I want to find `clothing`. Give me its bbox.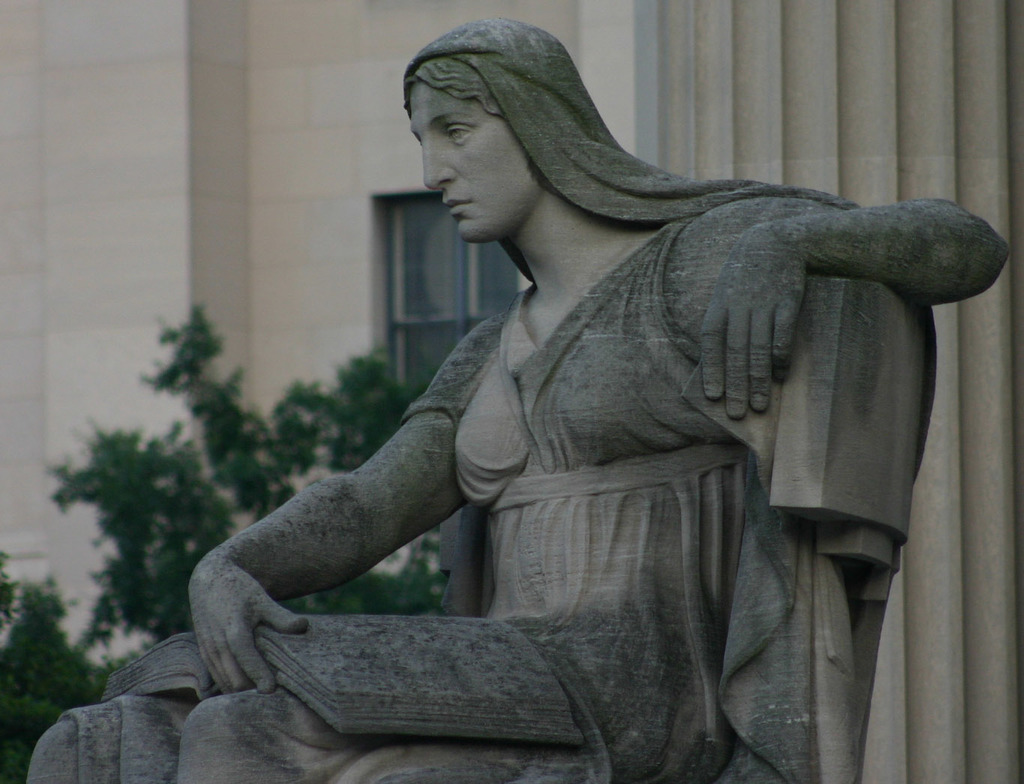
x1=146 y1=71 x2=918 y2=768.
